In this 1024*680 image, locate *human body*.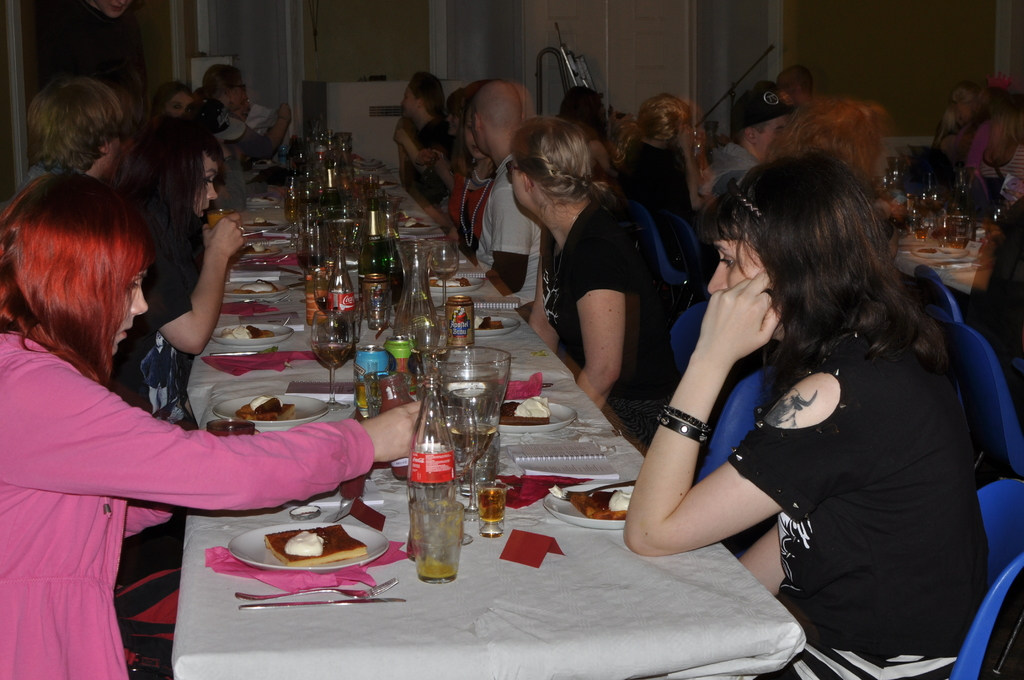
Bounding box: detection(102, 121, 257, 428).
